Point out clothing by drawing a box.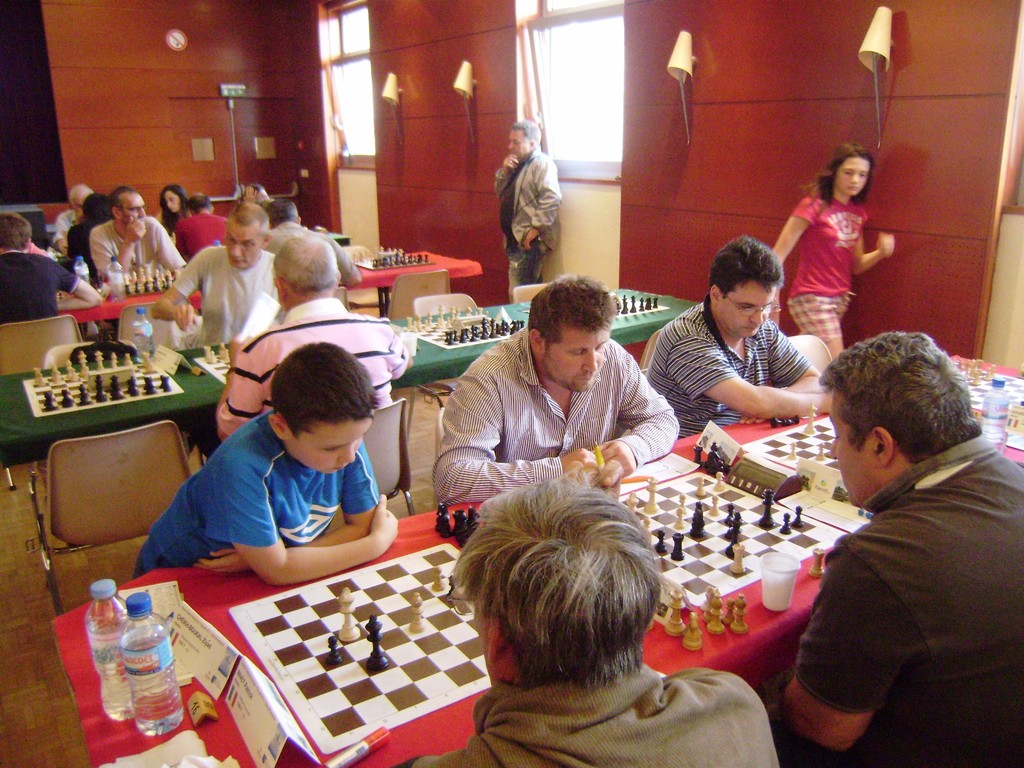
BBox(428, 324, 684, 503).
